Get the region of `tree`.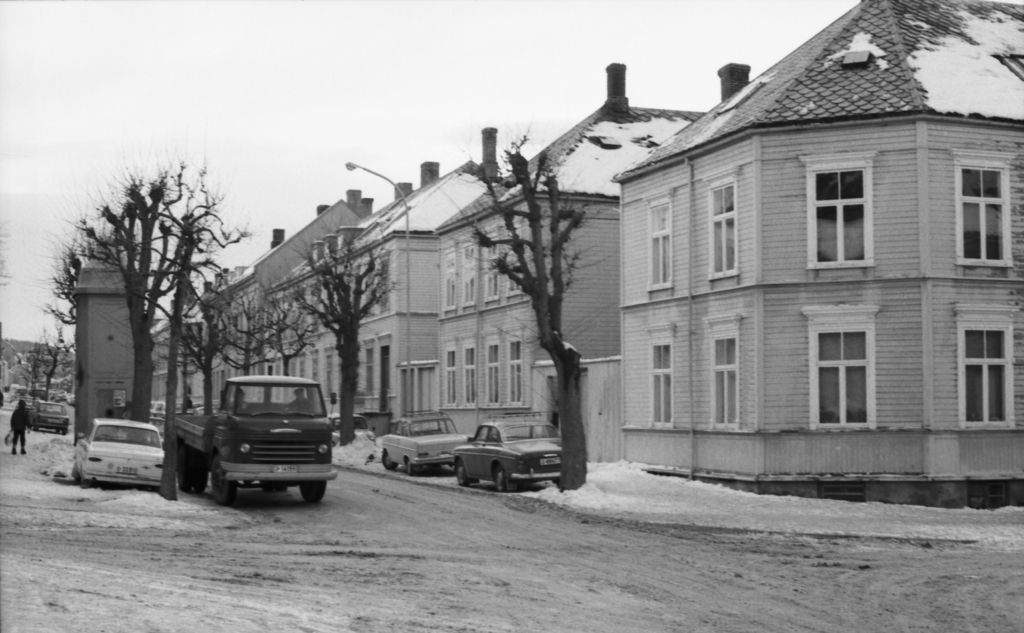
crop(70, 140, 254, 449).
